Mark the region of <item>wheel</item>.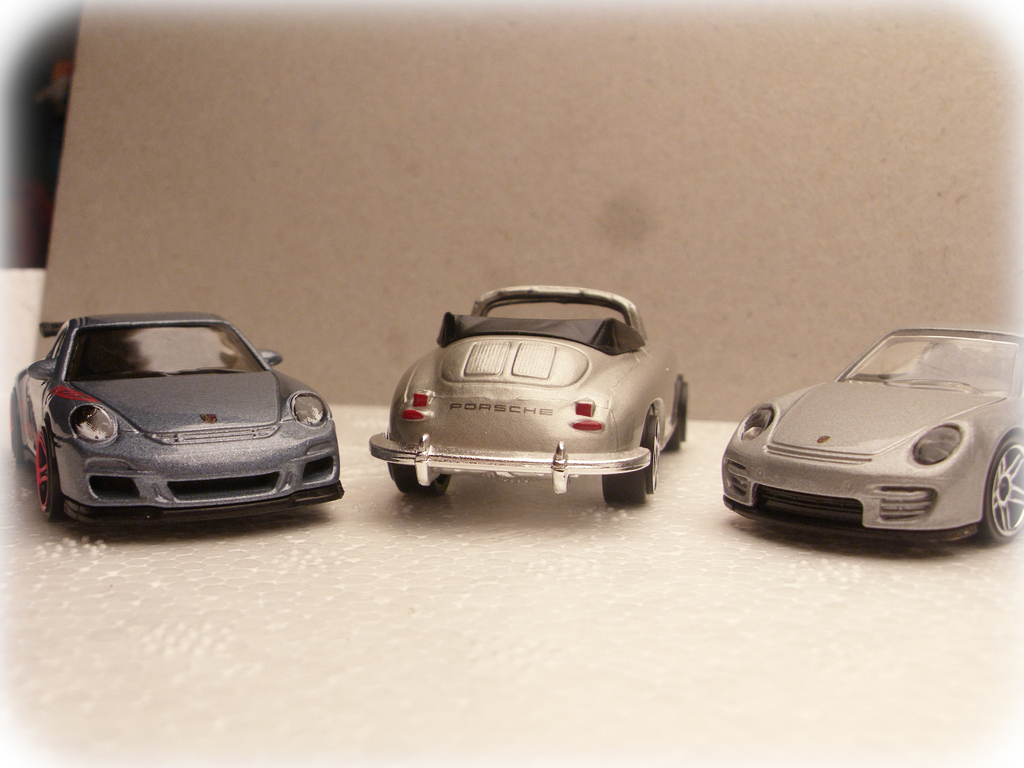
Region: Rect(596, 406, 659, 509).
